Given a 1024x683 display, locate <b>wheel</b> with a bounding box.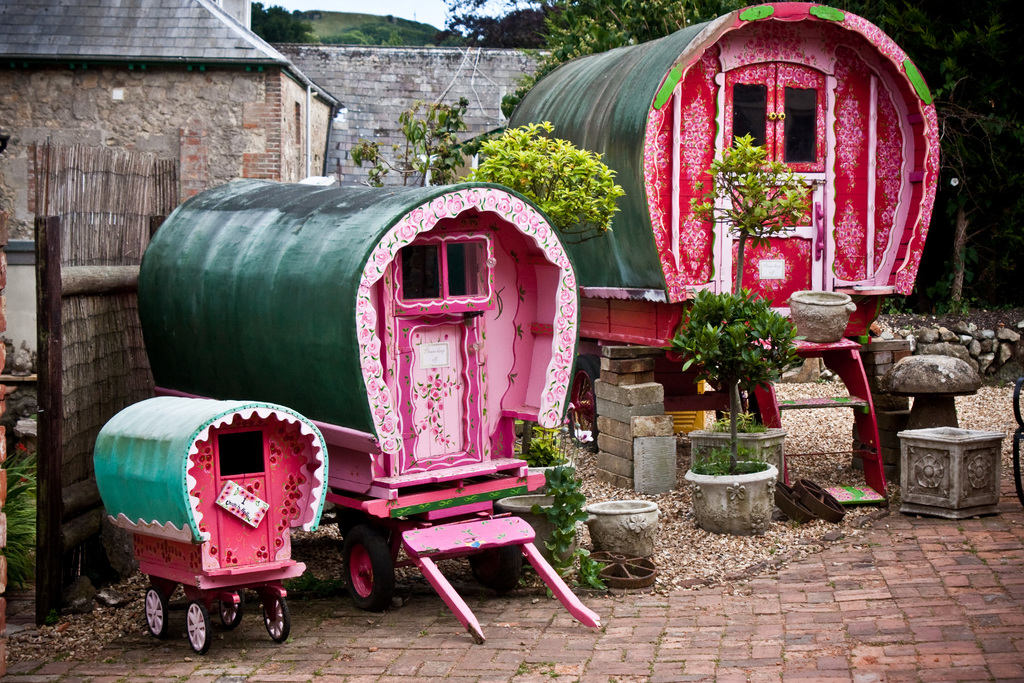
Located: bbox=[178, 597, 210, 652].
